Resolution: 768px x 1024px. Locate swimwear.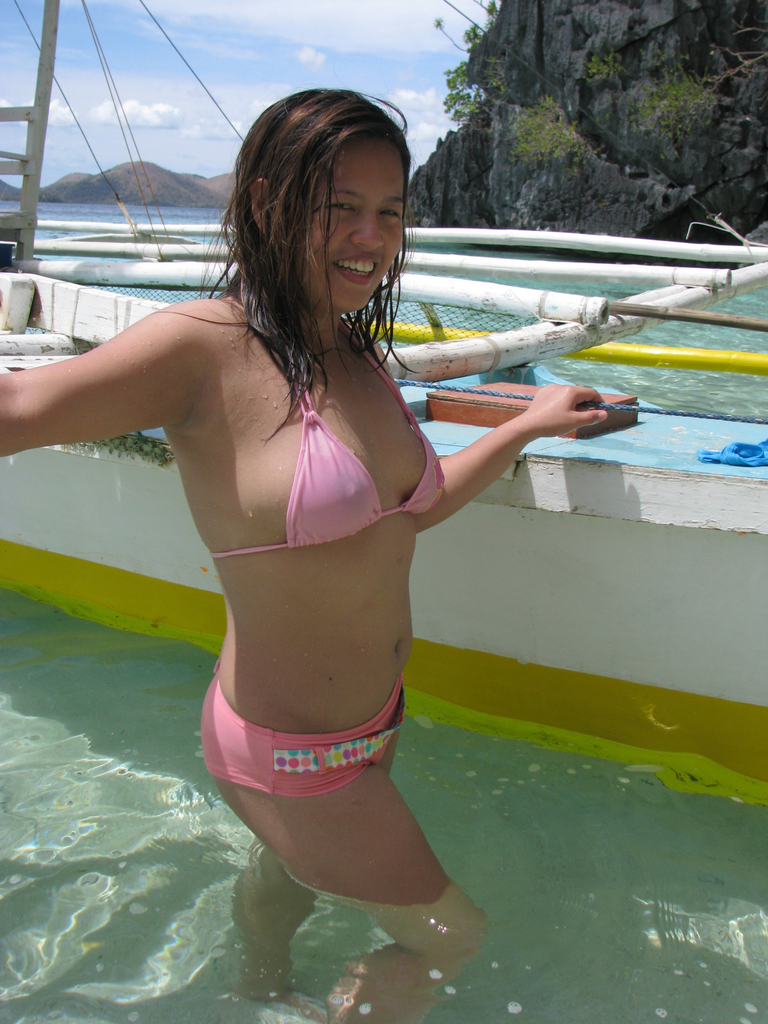
crop(197, 656, 413, 801).
